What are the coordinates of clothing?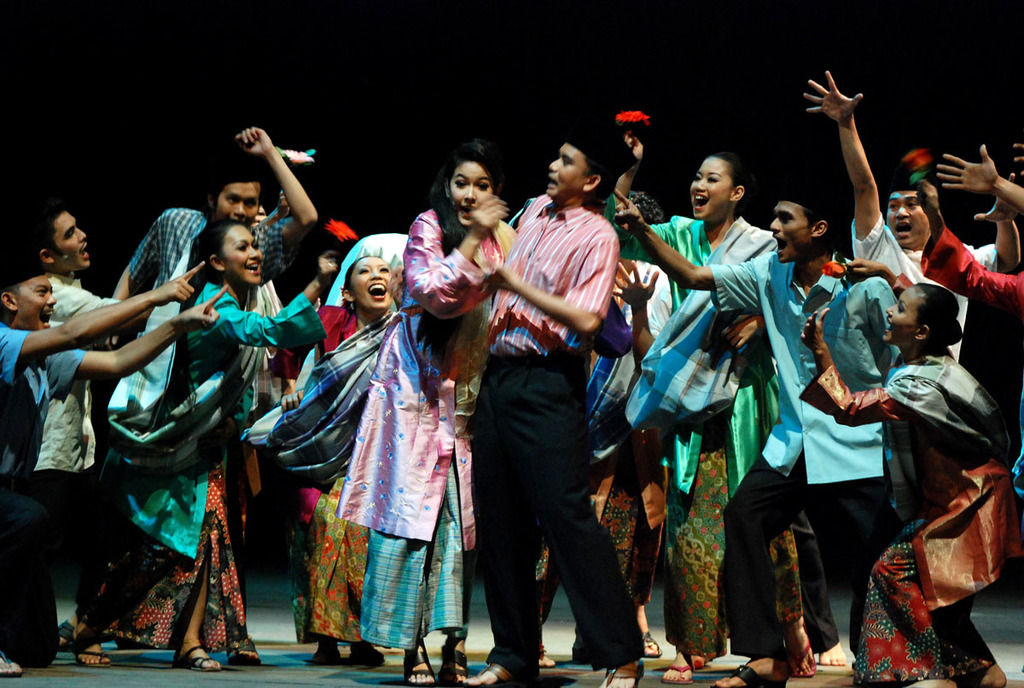
x1=264 y1=301 x2=410 y2=643.
